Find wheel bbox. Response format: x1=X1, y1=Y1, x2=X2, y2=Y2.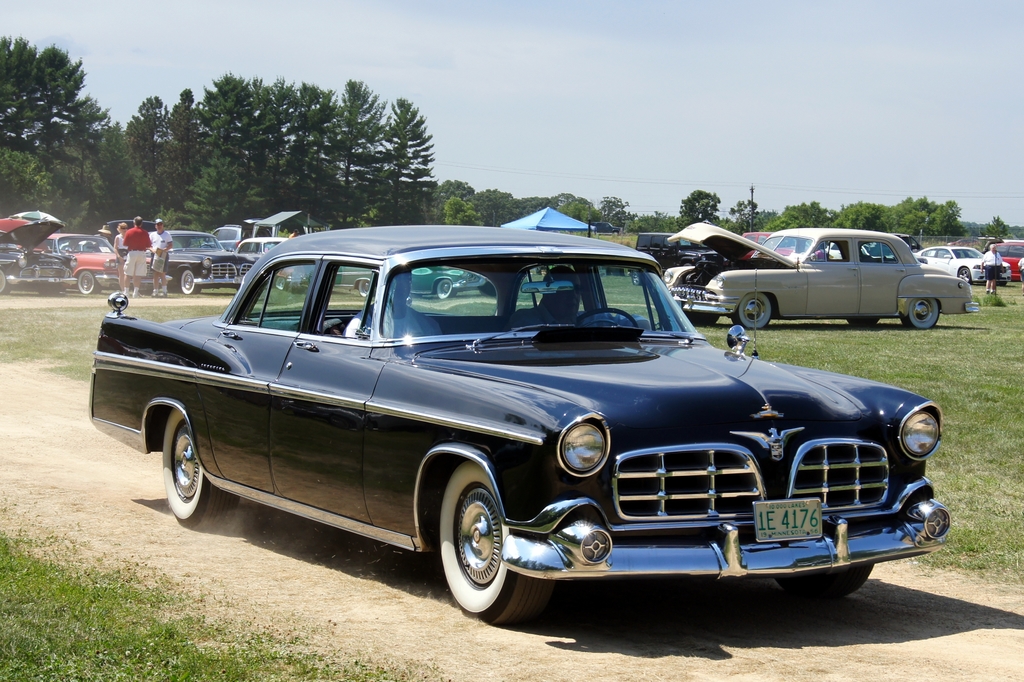
x1=0, y1=271, x2=9, y2=293.
